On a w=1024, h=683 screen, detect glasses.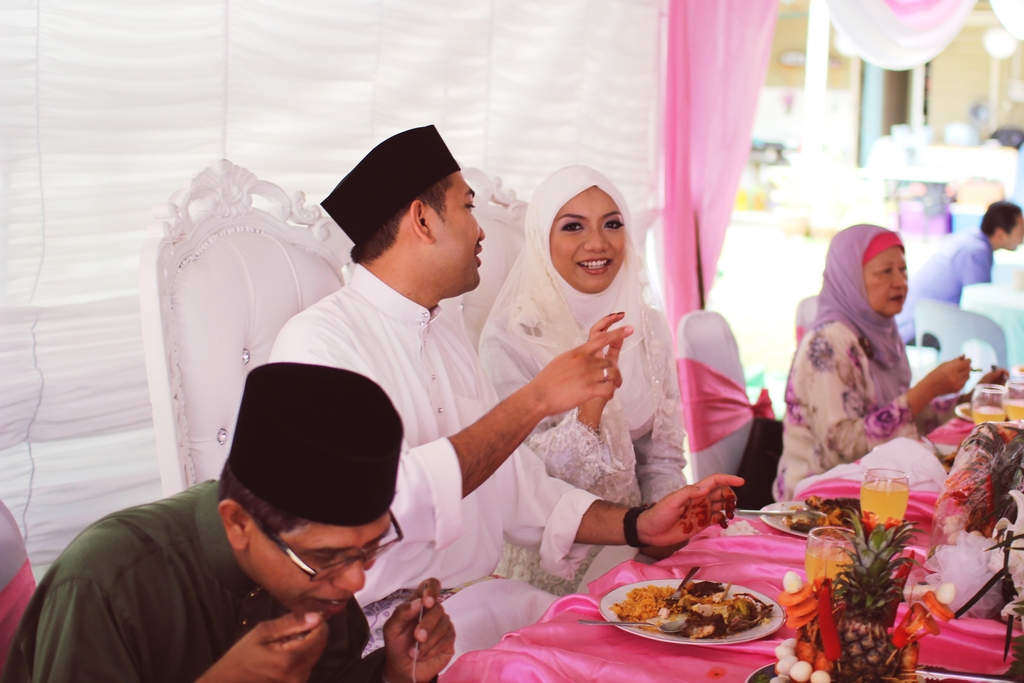
(x1=242, y1=510, x2=403, y2=583).
